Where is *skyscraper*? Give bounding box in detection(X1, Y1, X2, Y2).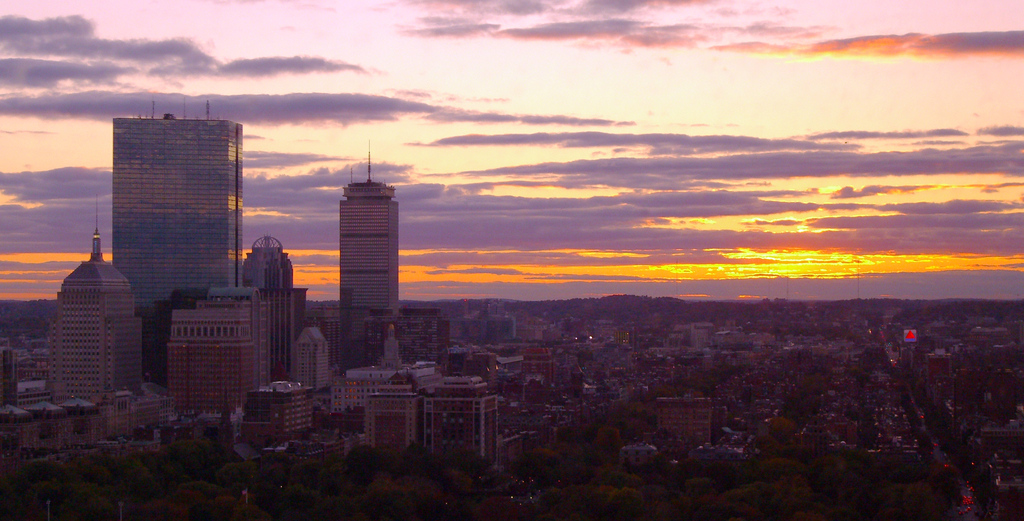
detection(250, 290, 309, 386).
